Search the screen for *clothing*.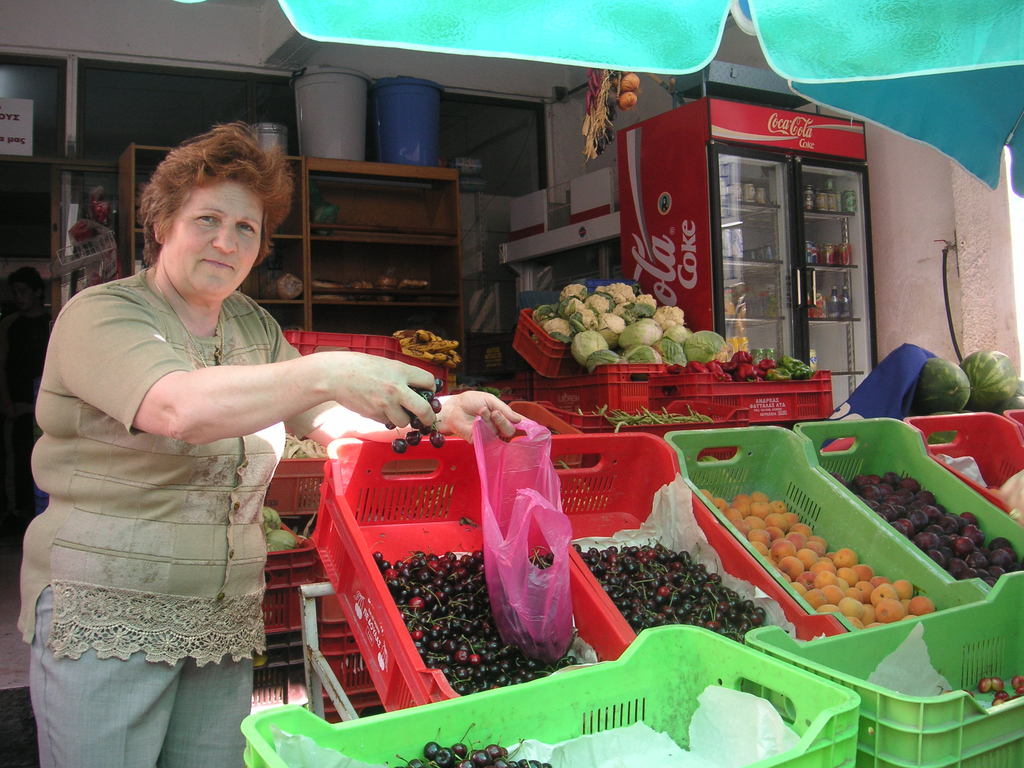
Found at bbox=(25, 589, 254, 767).
